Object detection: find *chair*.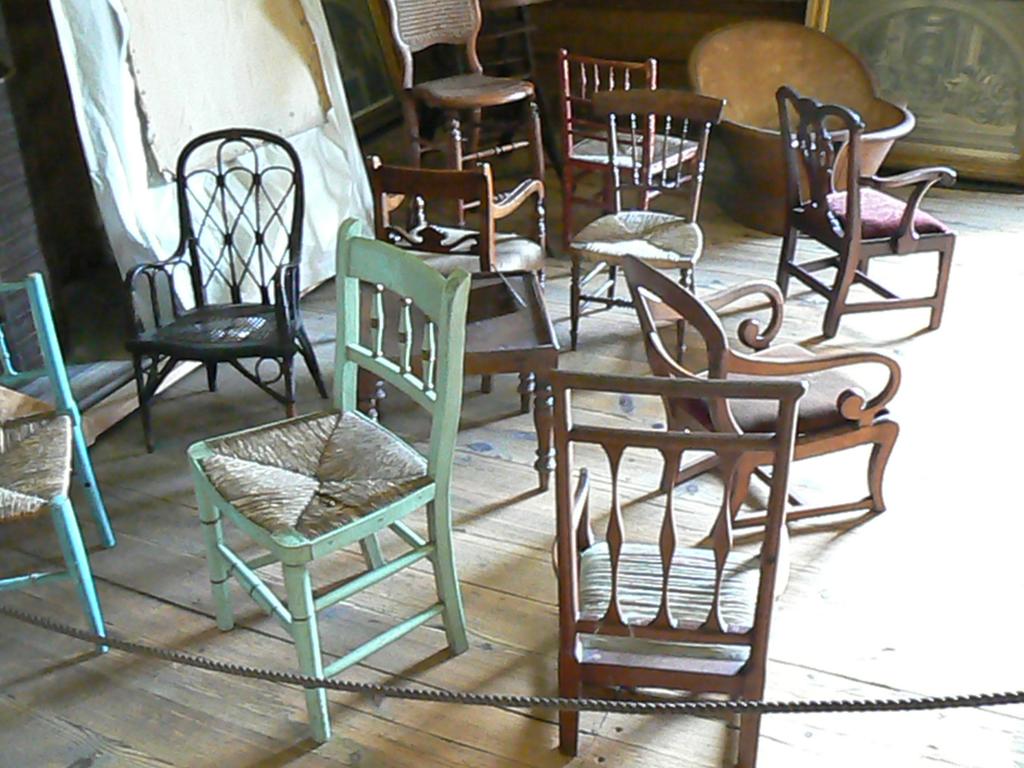
bbox(370, 152, 546, 301).
